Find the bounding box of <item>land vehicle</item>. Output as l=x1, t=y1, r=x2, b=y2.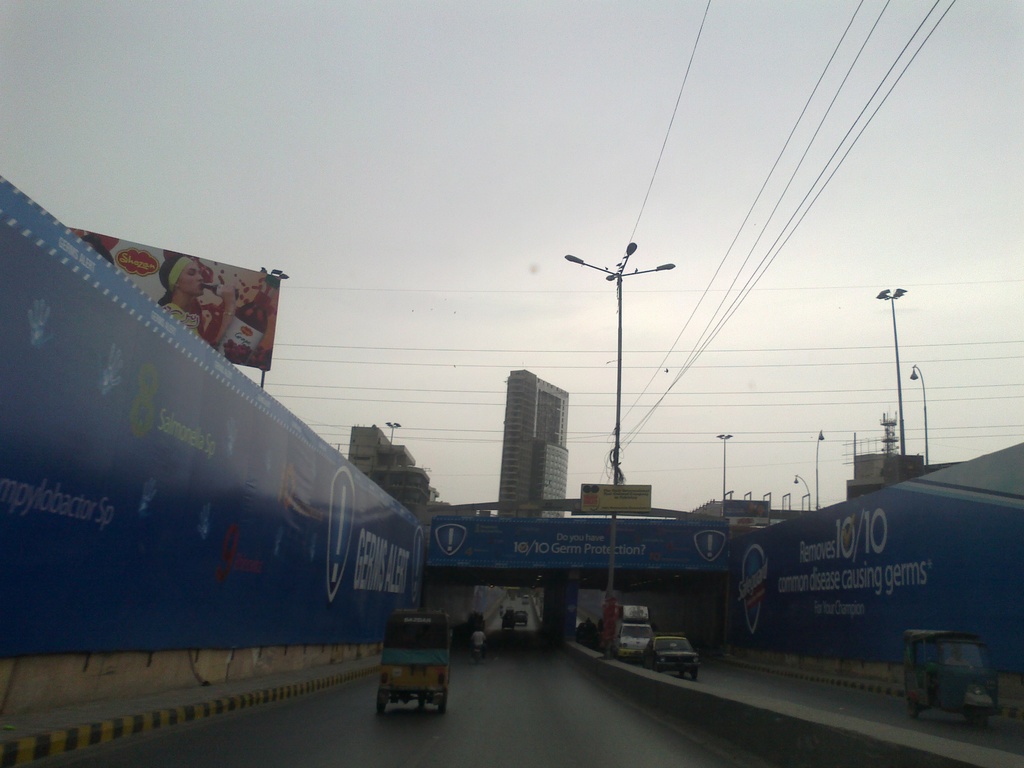
l=611, t=602, r=654, b=662.
